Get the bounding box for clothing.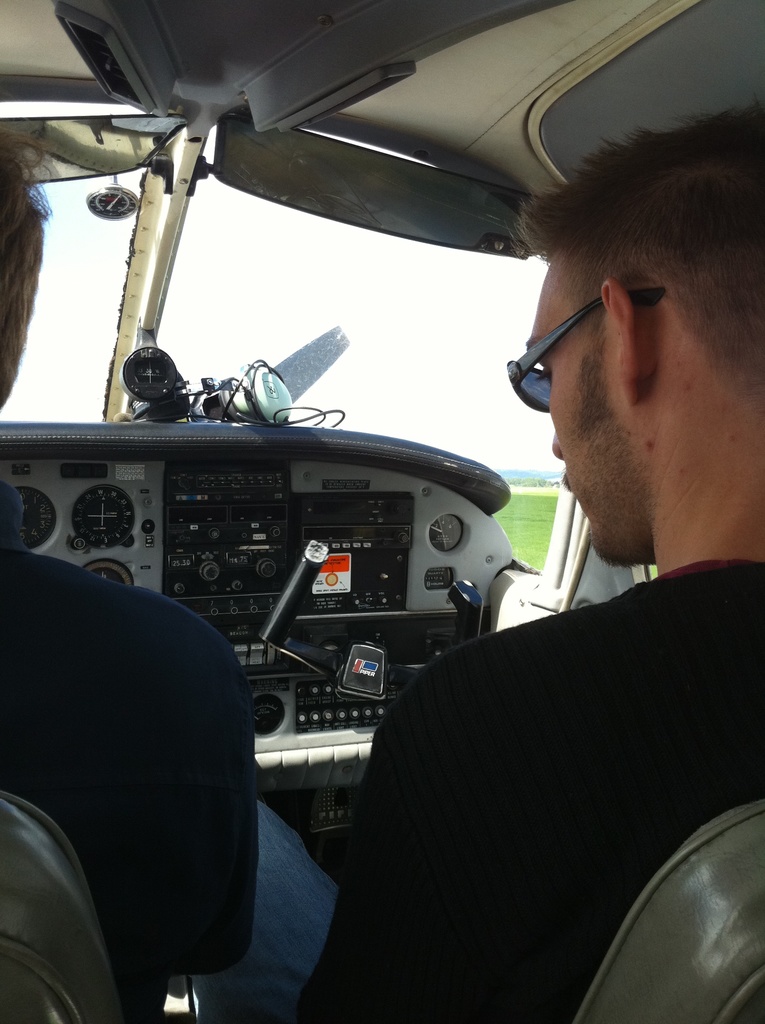
crop(290, 561, 764, 1023).
